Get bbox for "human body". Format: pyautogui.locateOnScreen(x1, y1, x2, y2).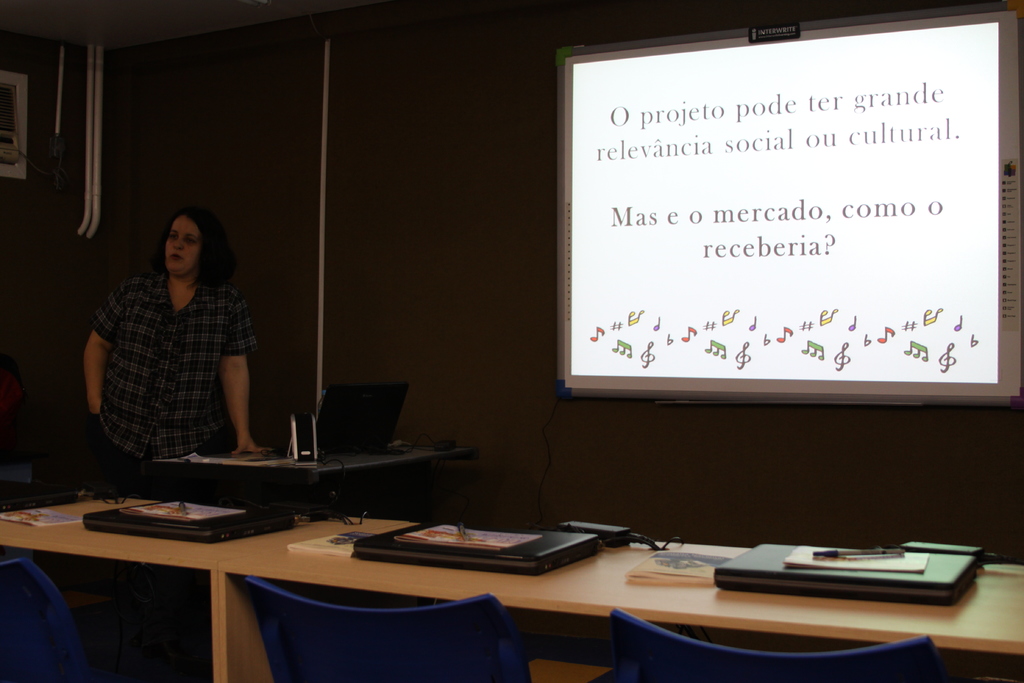
pyautogui.locateOnScreen(70, 204, 242, 486).
